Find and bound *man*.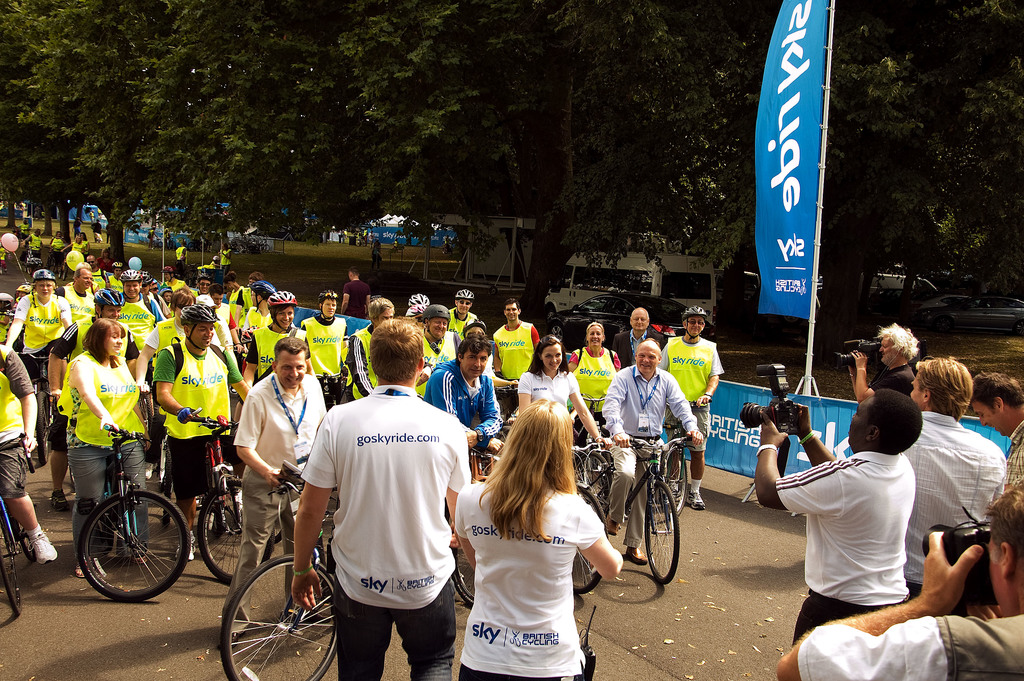
Bound: <region>901, 357, 1001, 600</region>.
